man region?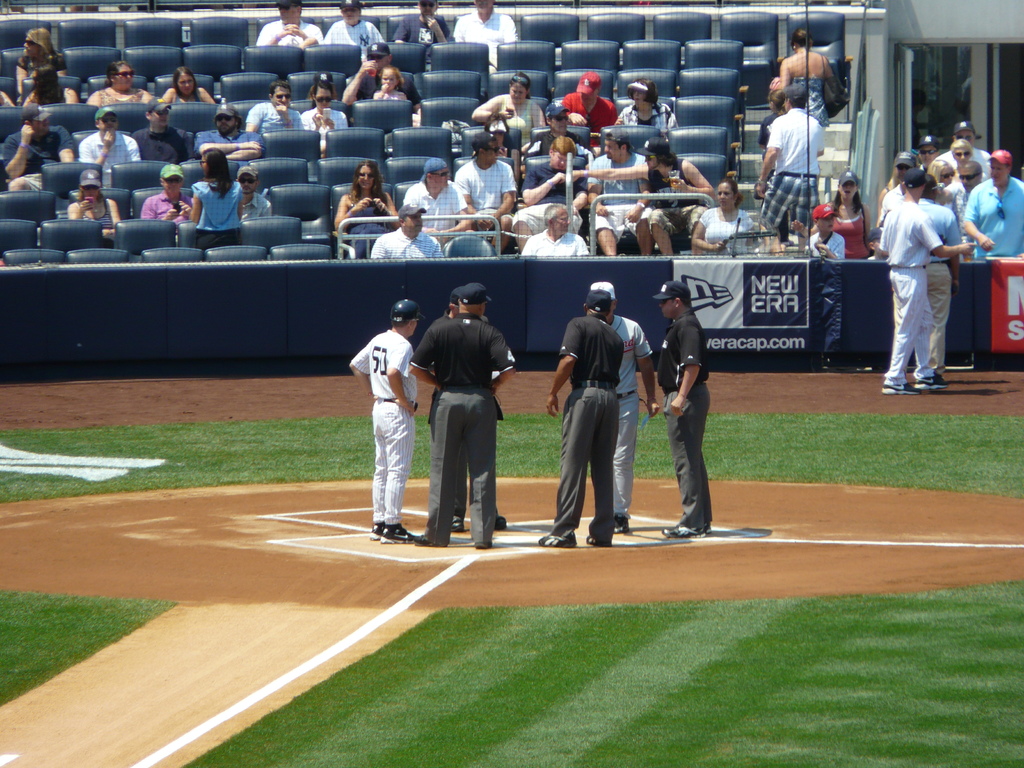
region(80, 108, 138, 188)
